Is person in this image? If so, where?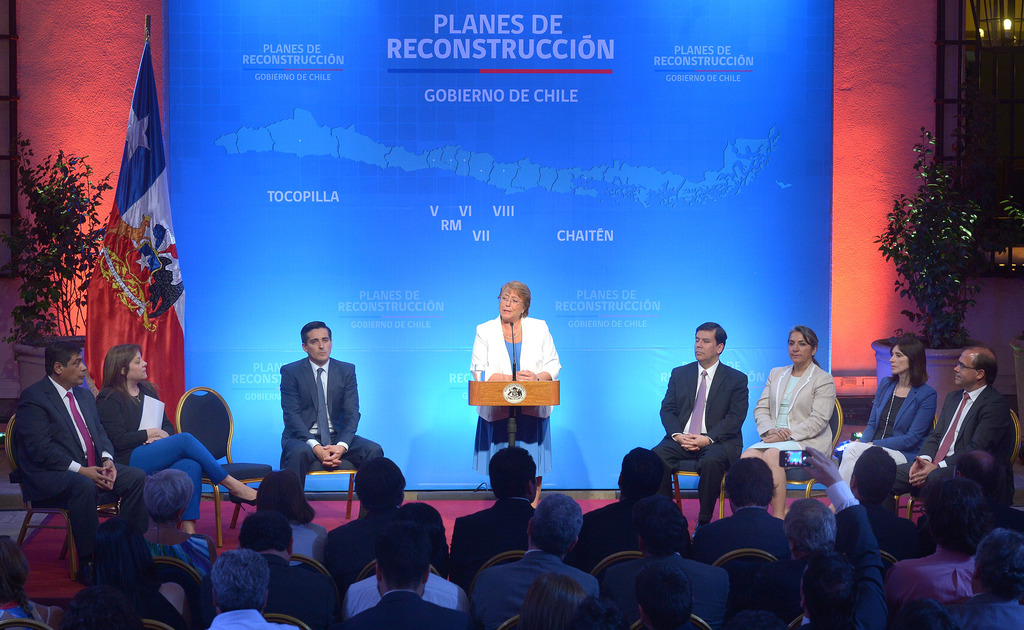
Yes, at (840, 337, 938, 500).
